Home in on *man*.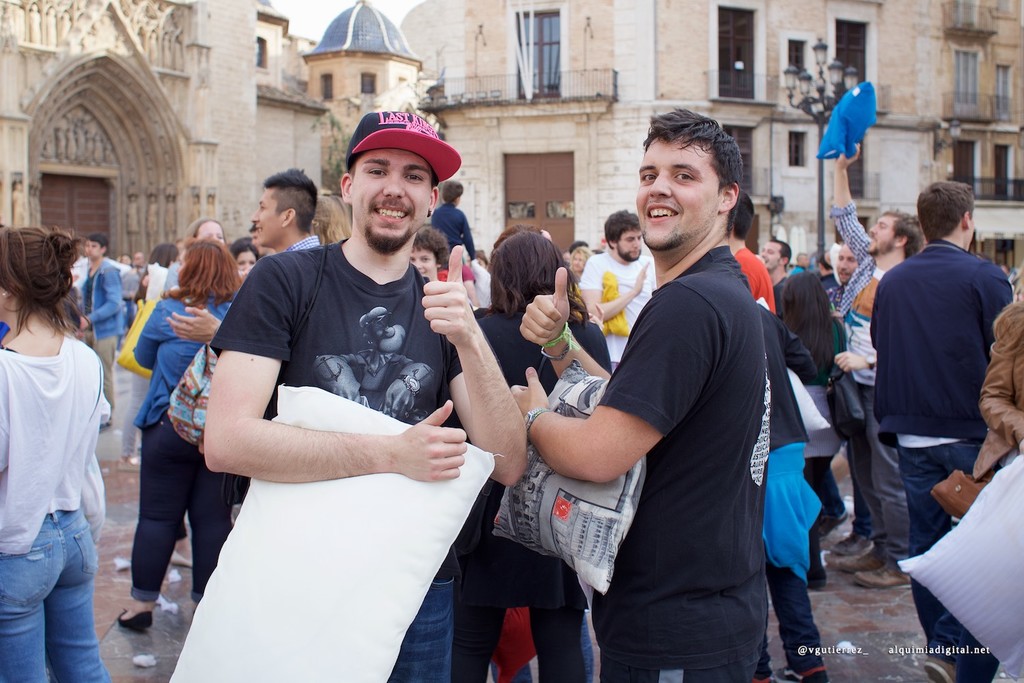
Homed in at 756/236/790/318.
